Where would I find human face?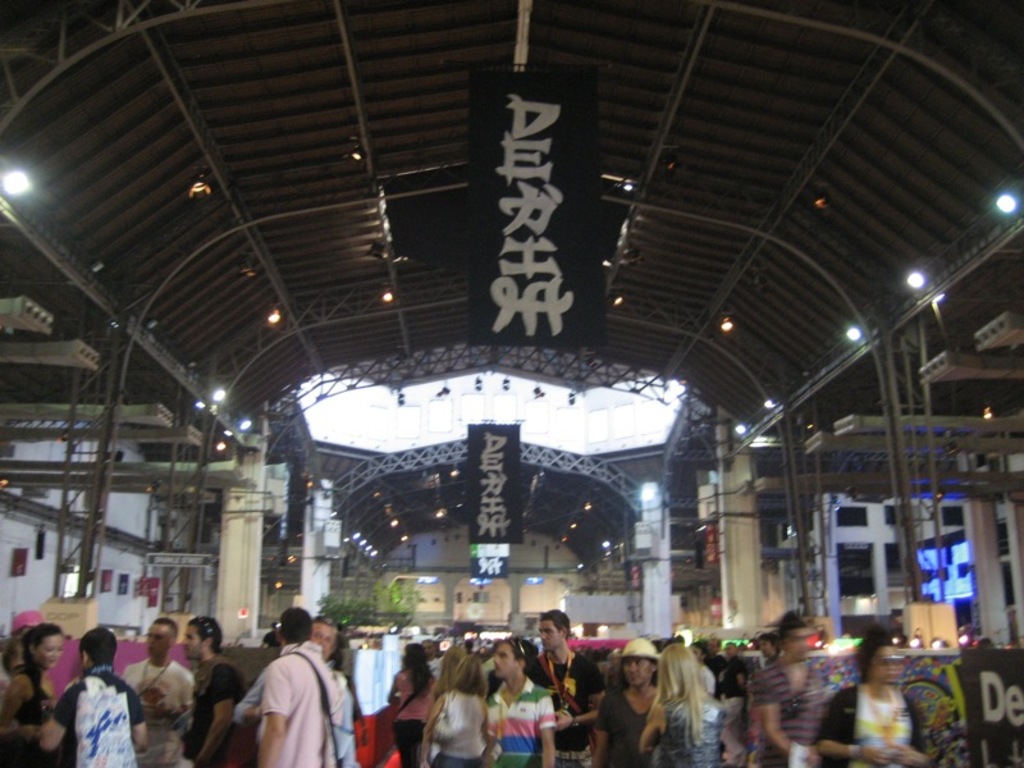
At select_region(623, 655, 654, 691).
